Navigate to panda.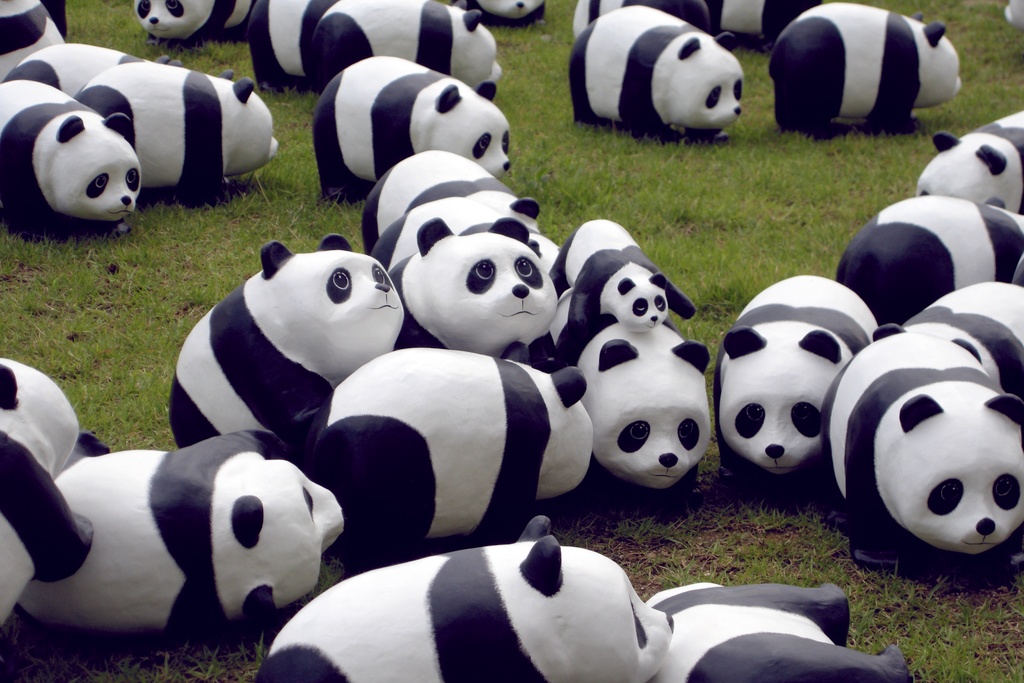
Navigation target: detection(871, 282, 1023, 400).
